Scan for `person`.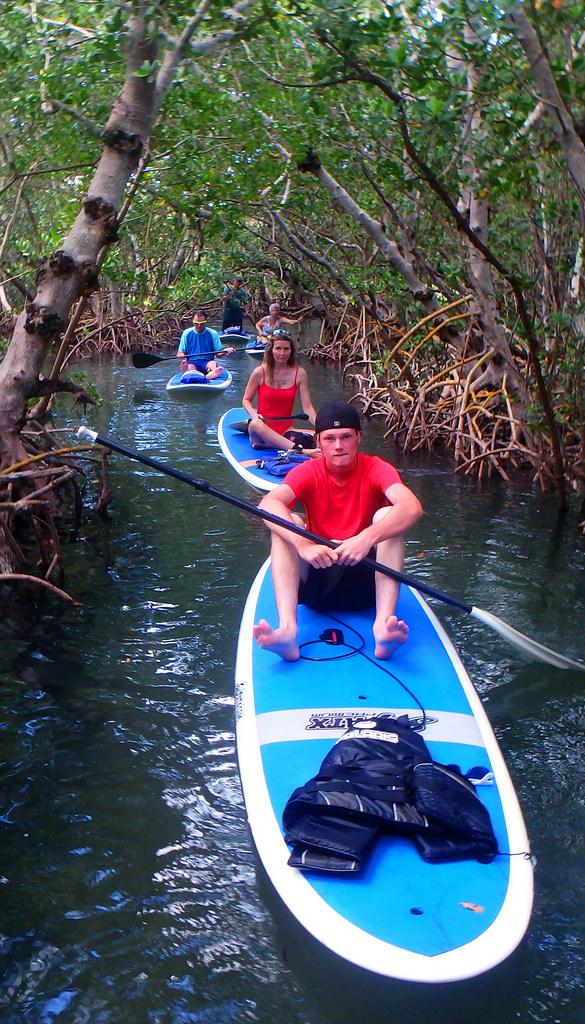
Scan result: 247:407:423:661.
